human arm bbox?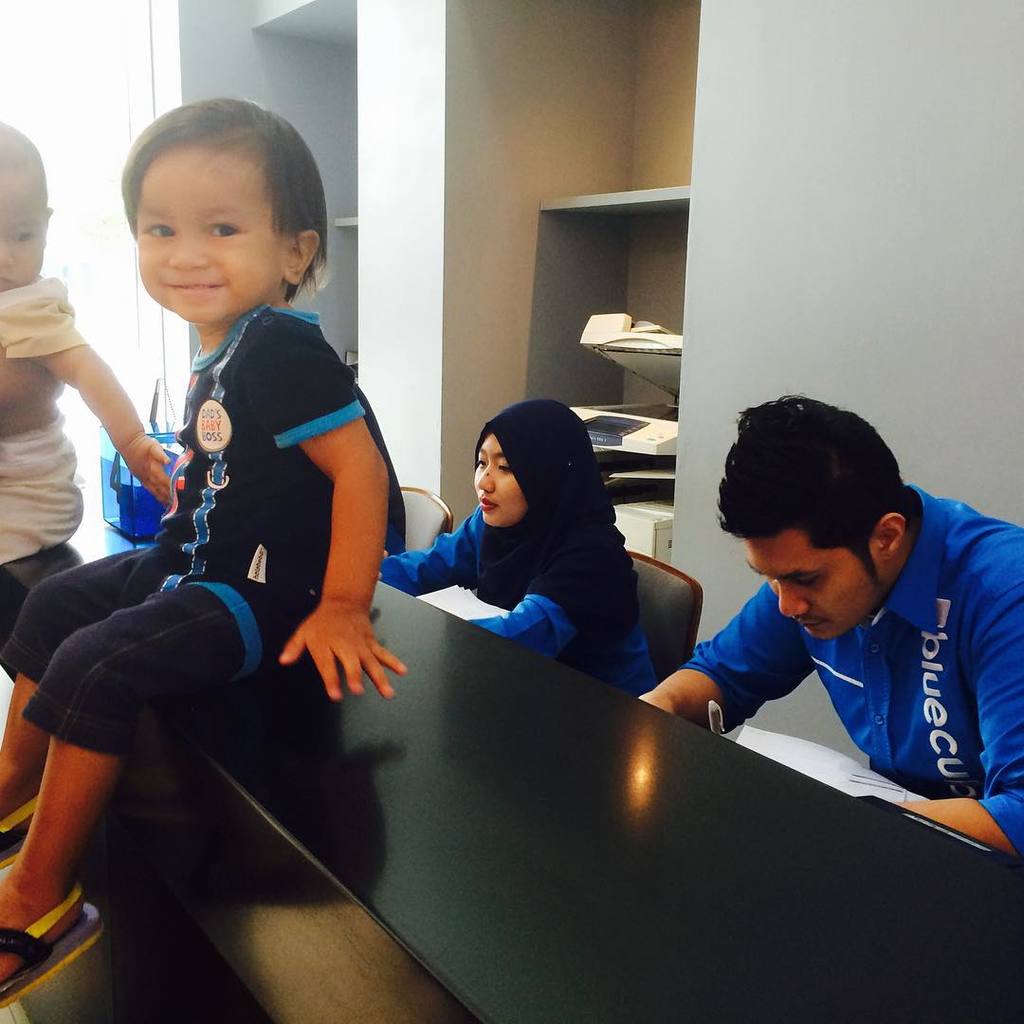
<region>883, 524, 1023, 866</region>
